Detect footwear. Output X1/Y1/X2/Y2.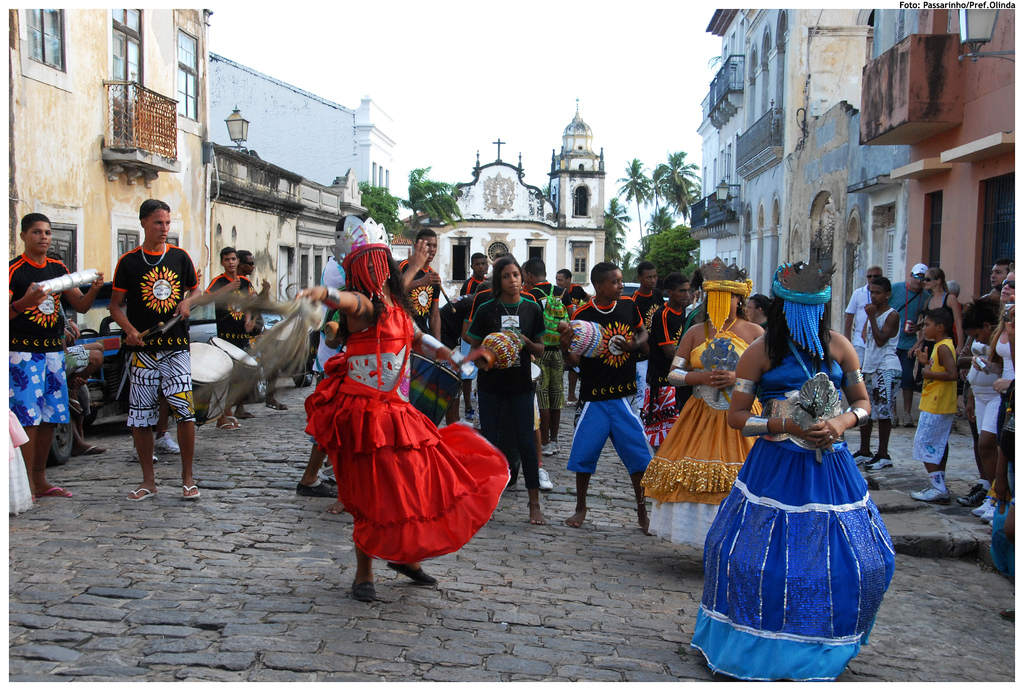
538/468/554/491.
